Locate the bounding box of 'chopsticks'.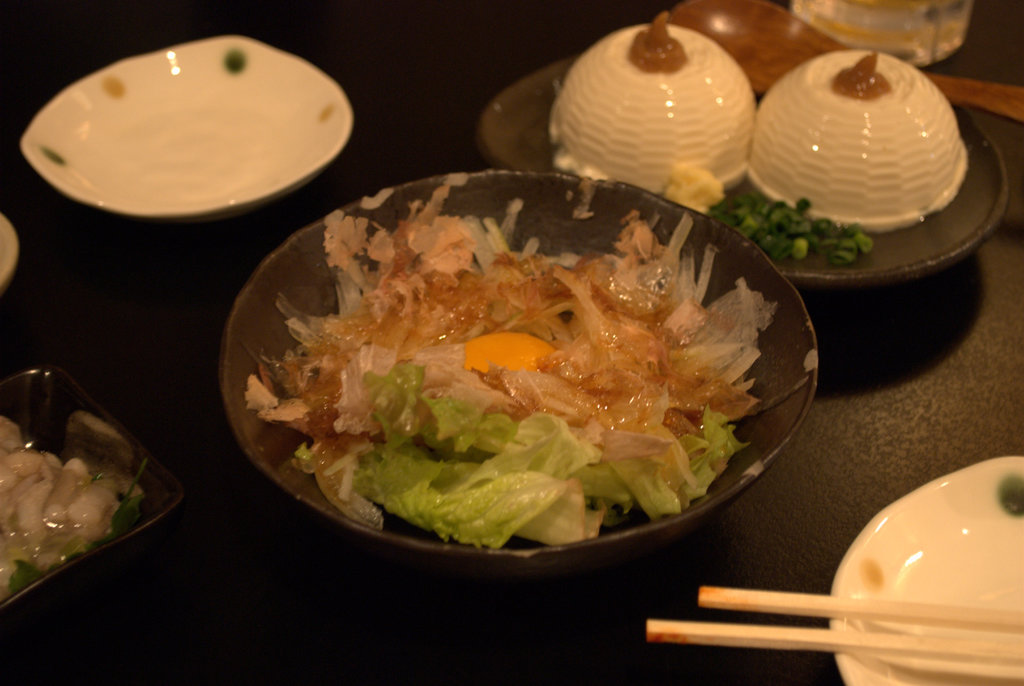
Bounding box: rect(648, 587, 1023, 666).
